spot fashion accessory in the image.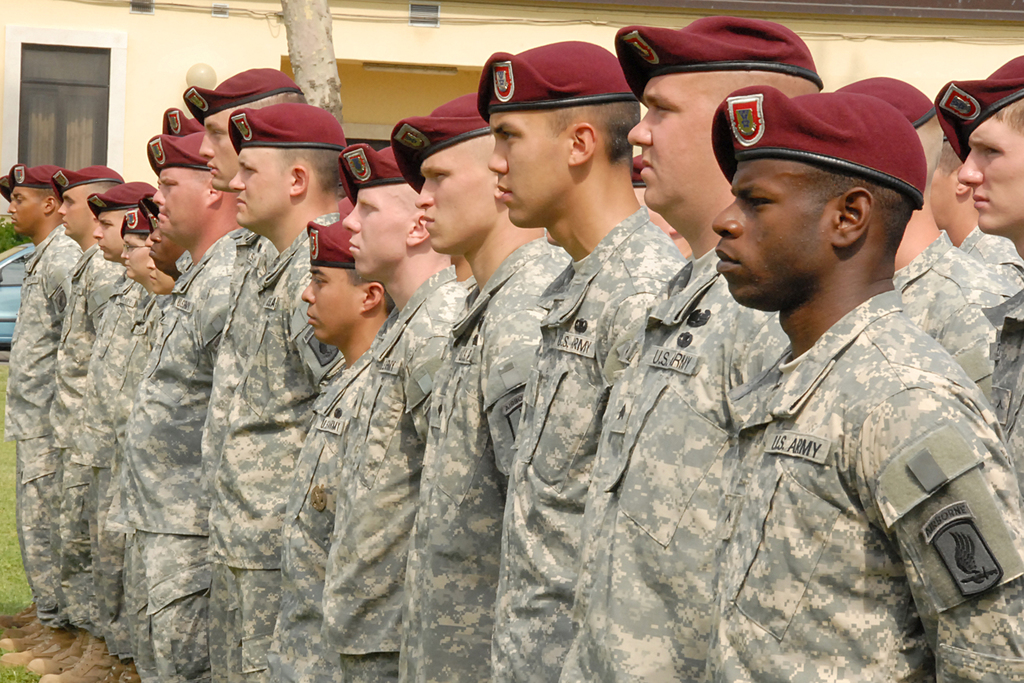
fashion accessory found at 708:81:930:205.
